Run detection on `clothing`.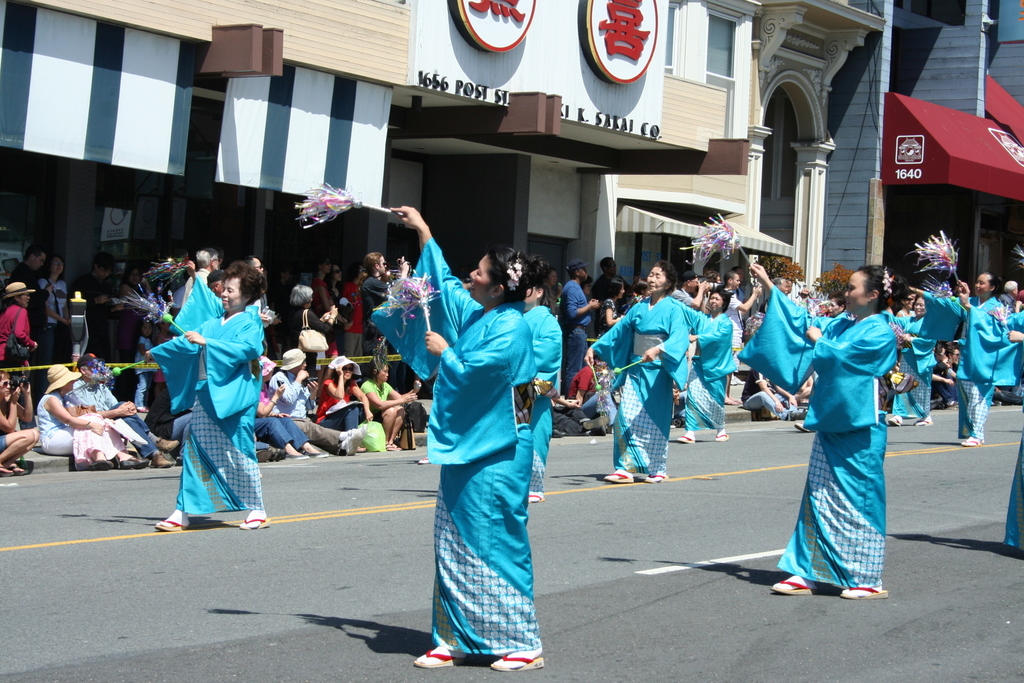
Result: (left=676, top=300, right=732, bottom=428).
